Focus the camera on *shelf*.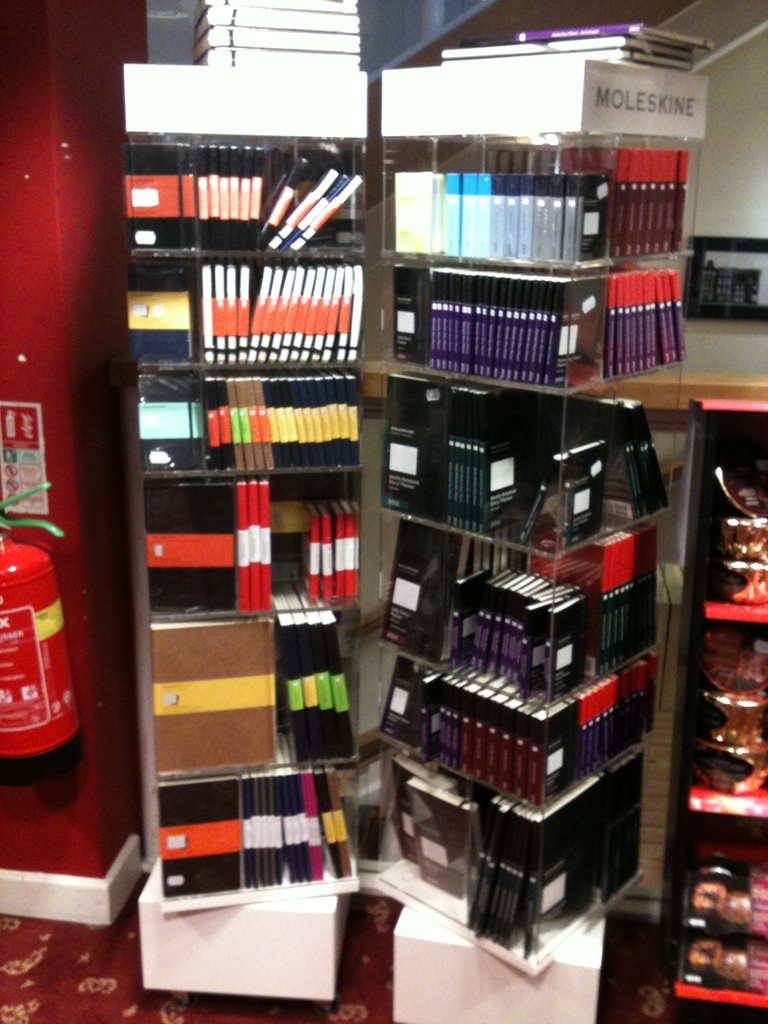
Focus region: 119:252:360:378.
